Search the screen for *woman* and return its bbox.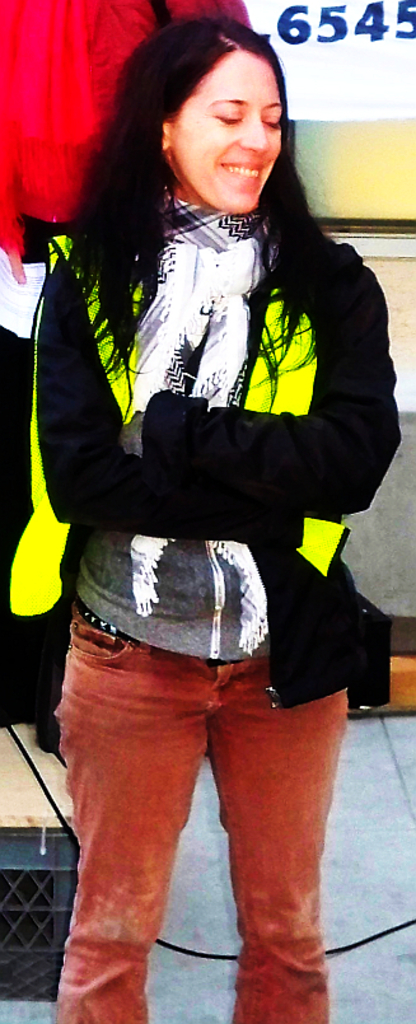
Found: bbox(18, 29, 399, 1023).
